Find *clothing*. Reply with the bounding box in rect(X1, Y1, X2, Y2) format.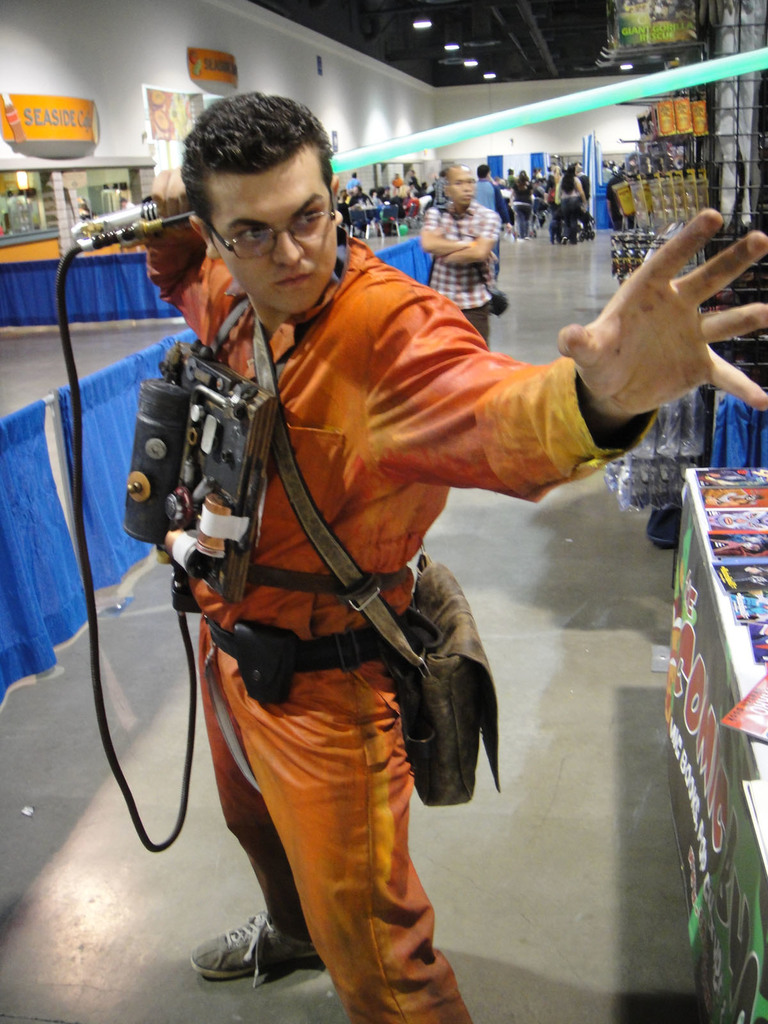
rect(435, 177, 445, 203).
